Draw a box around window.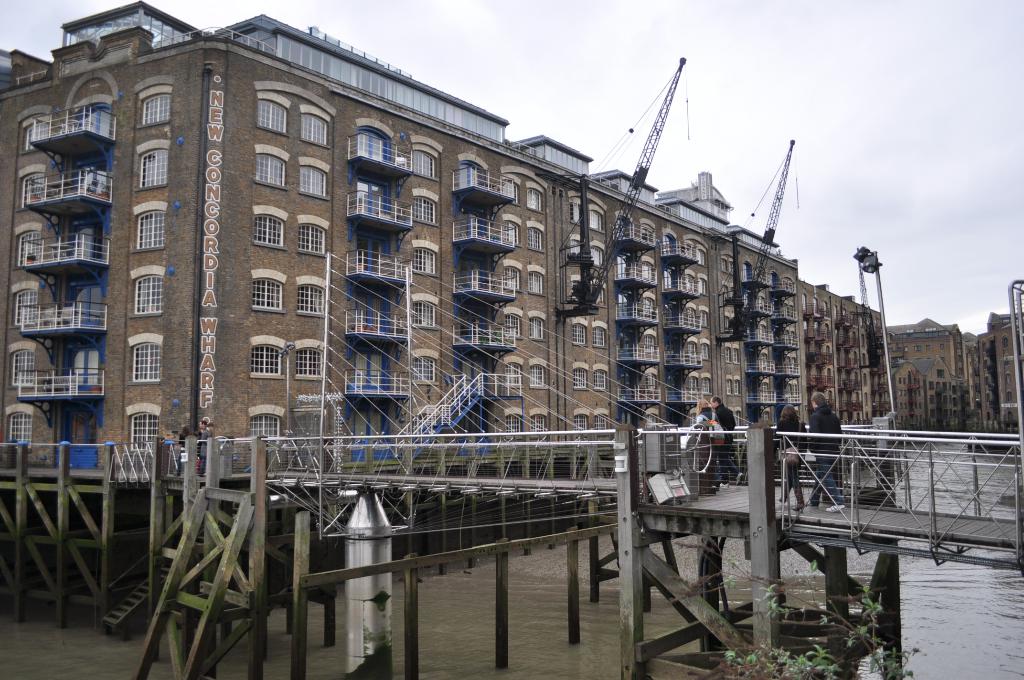
x1=504, y1=309, x2=522, y2=337.
